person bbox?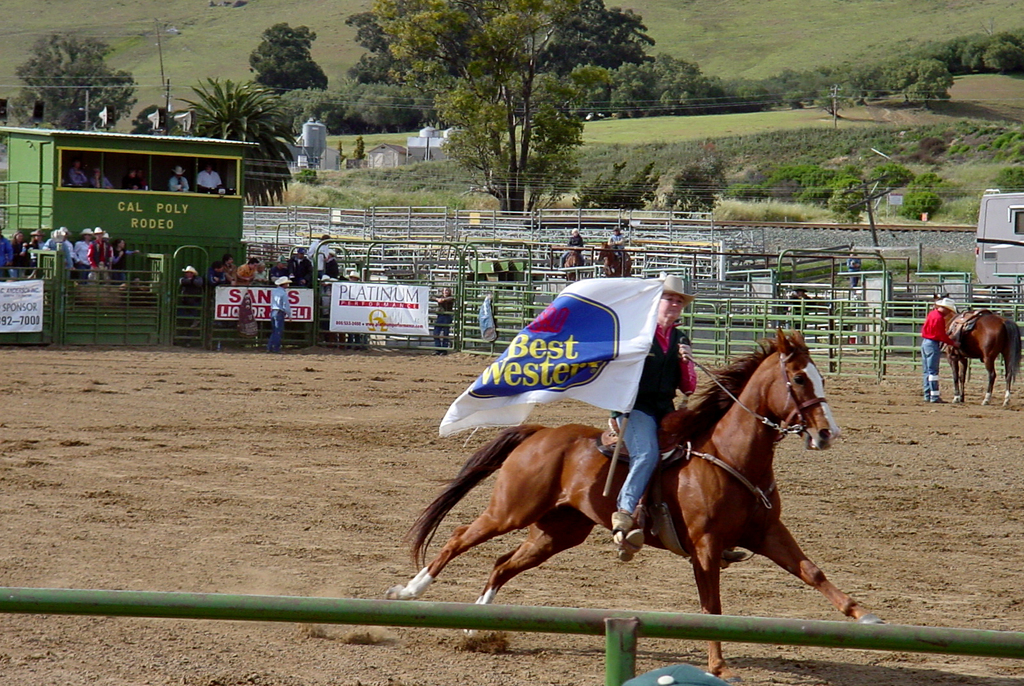
bbox(921, 295, 960, 406)
